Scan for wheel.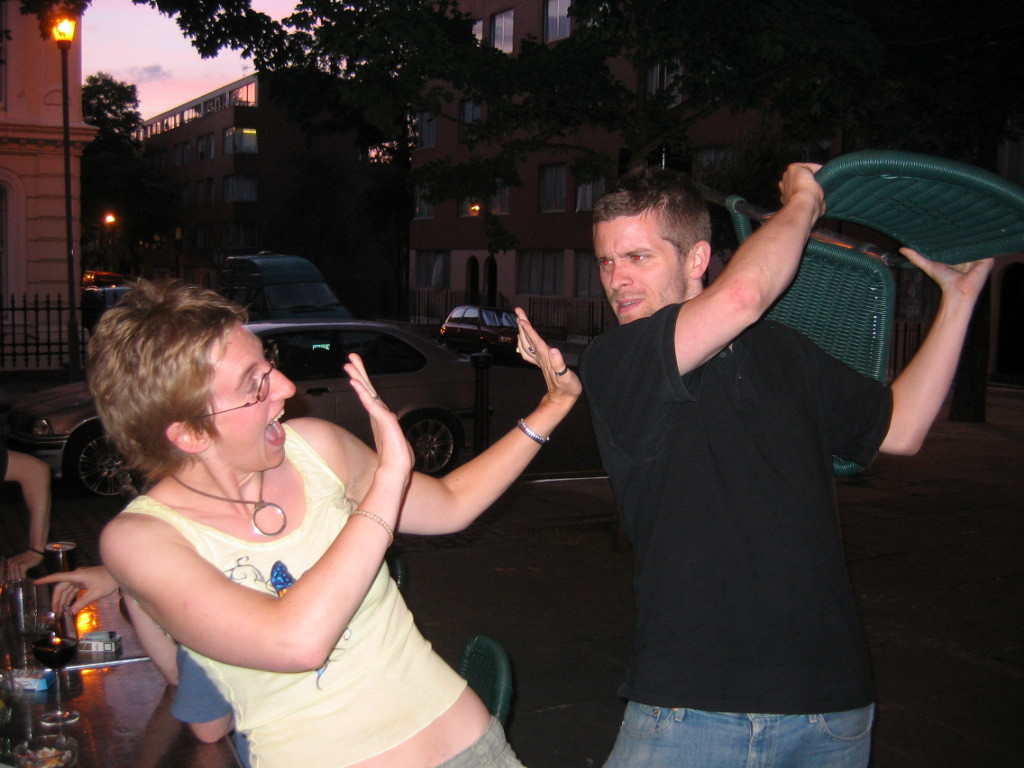
Scan result: {"left": 439, "top": 340, "right": 449, "bottom": 349}.
